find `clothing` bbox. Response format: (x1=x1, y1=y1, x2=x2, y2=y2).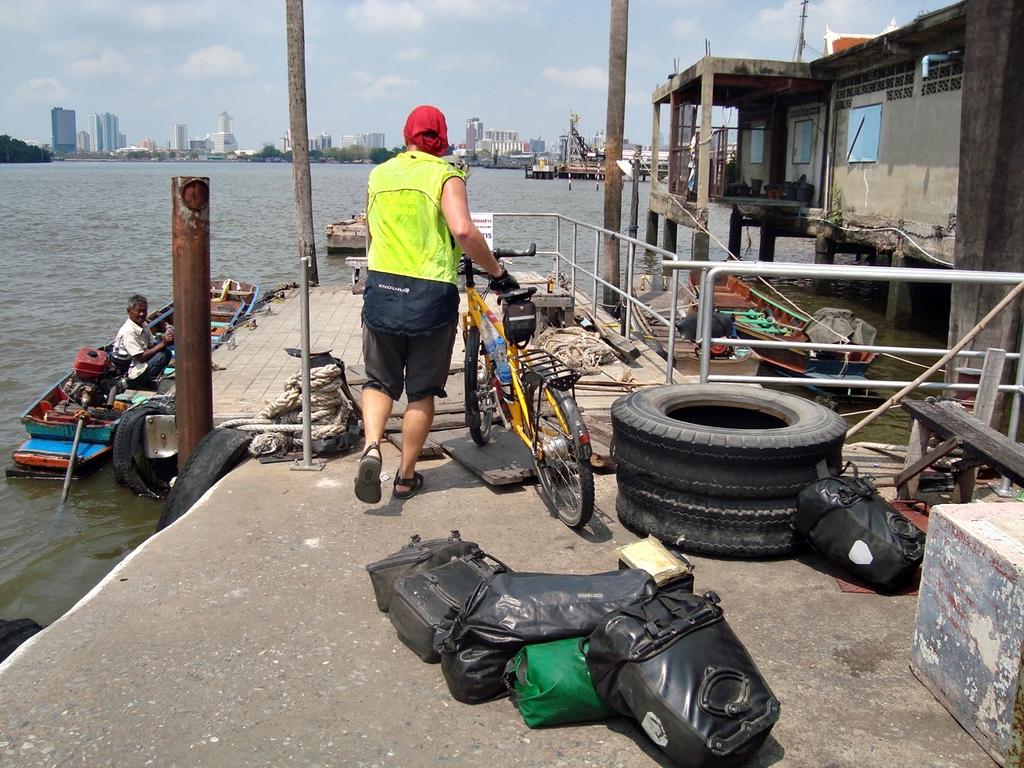
(x1=108, y1=317, x2=162, y2=383).
